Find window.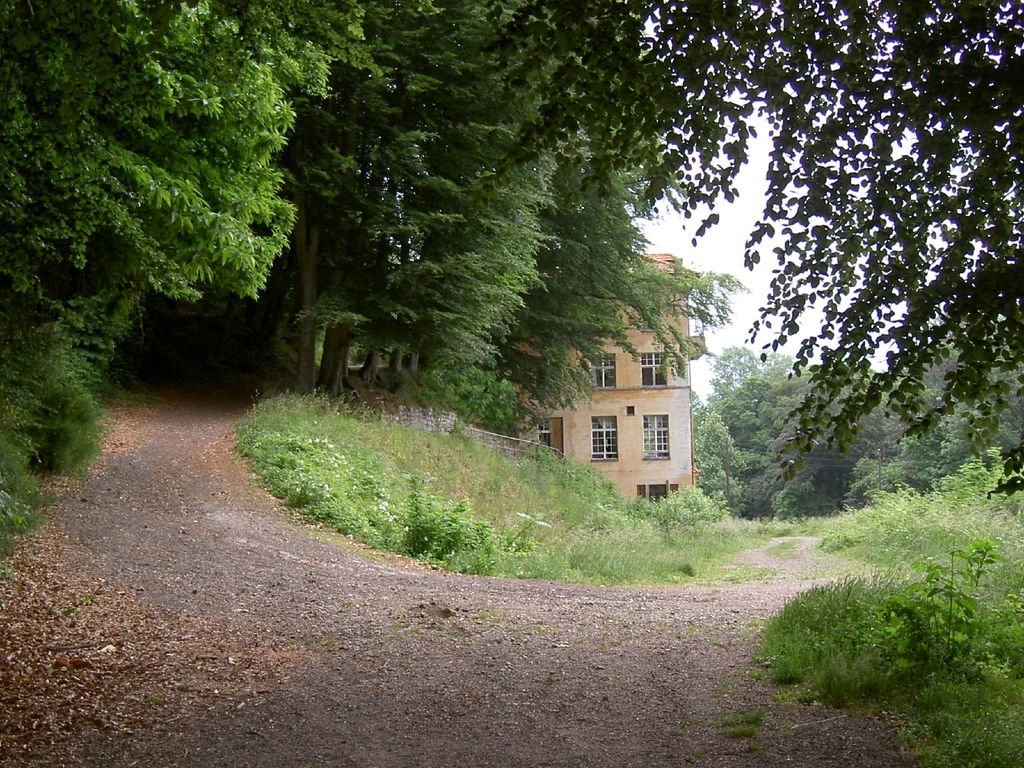
bbox(589, 352, 618, 392).
